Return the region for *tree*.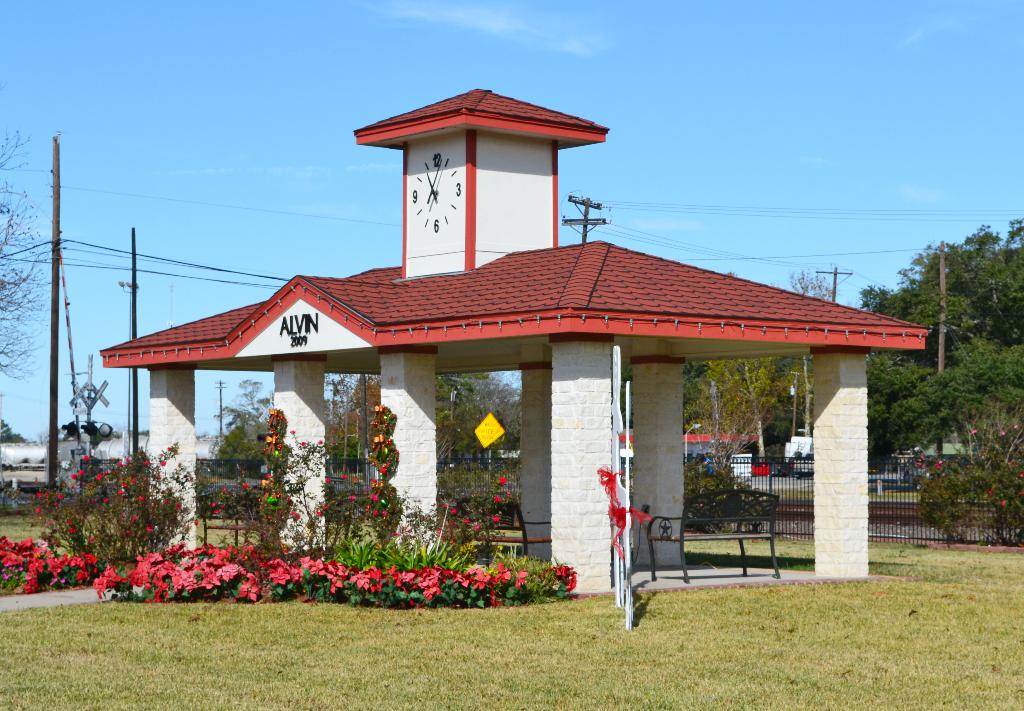
(0, 123, 58, 385).
